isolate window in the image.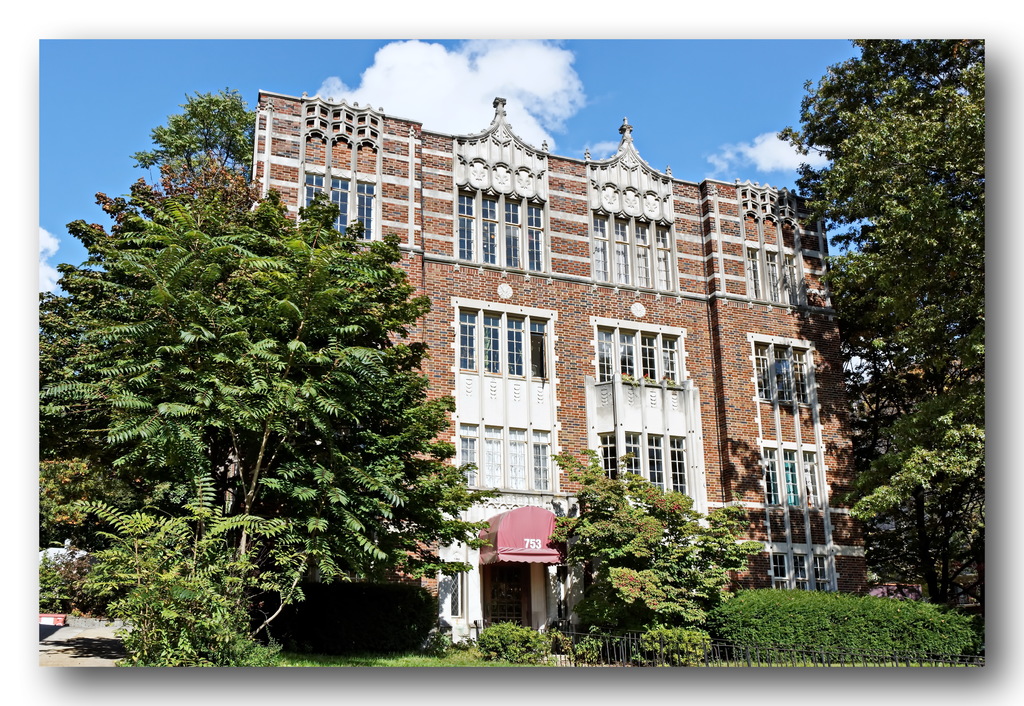
Isolated region: (x1=566, y1=434, x2=687, y2=508).
